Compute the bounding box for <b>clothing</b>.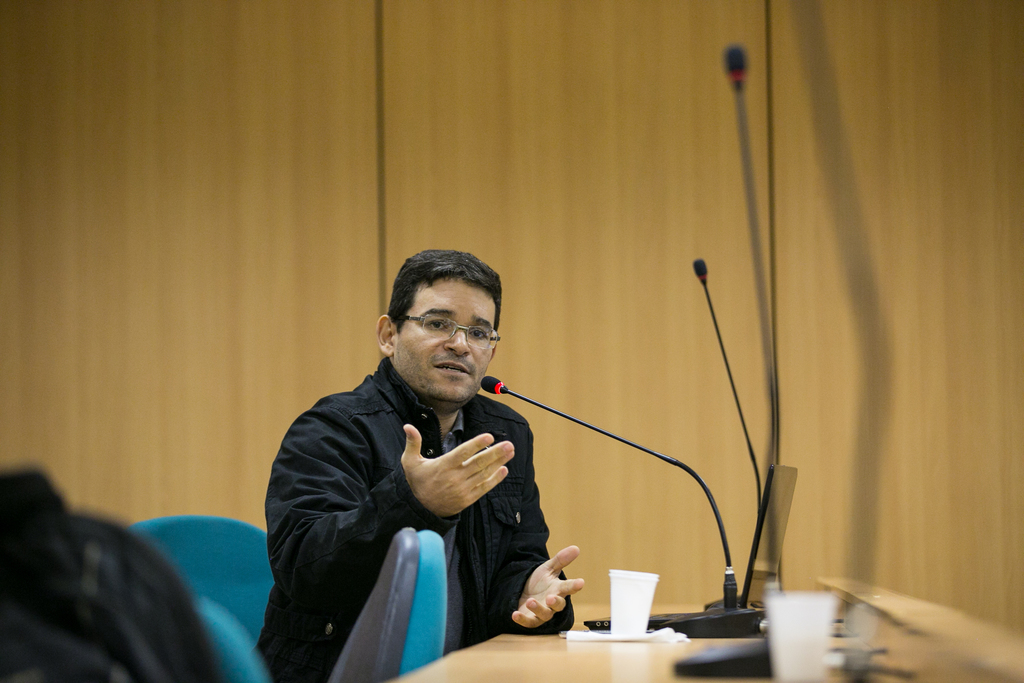
left=263, top=360, right=583, bottom=682.
